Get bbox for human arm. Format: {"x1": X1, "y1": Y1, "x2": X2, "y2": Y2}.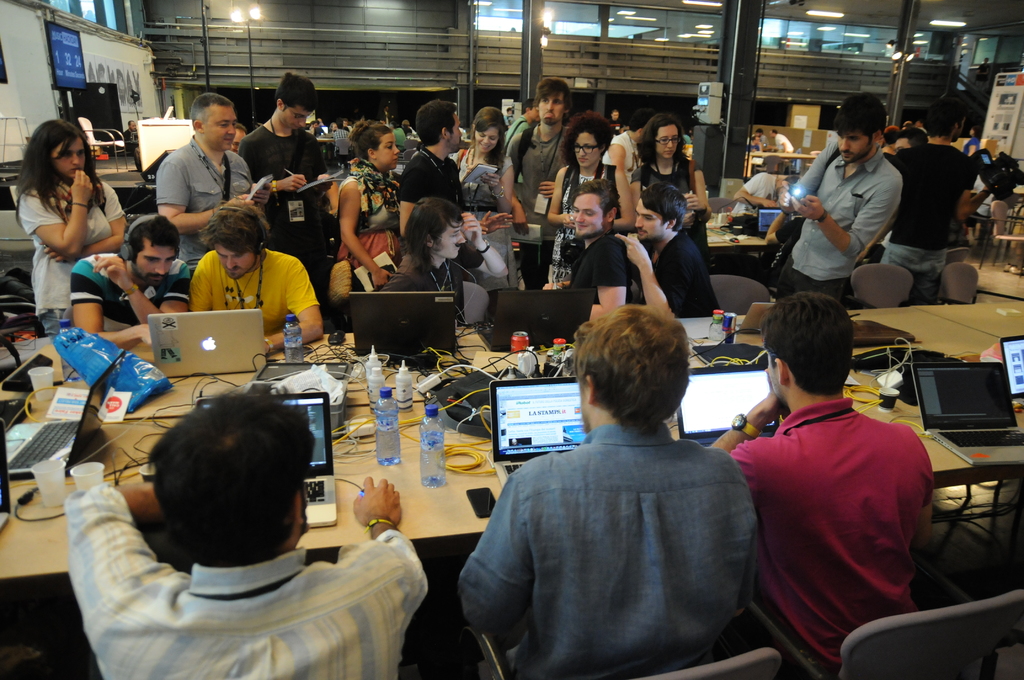
{"x1": 540, "y1": 160, "x2": 580, "y2": 232}.
